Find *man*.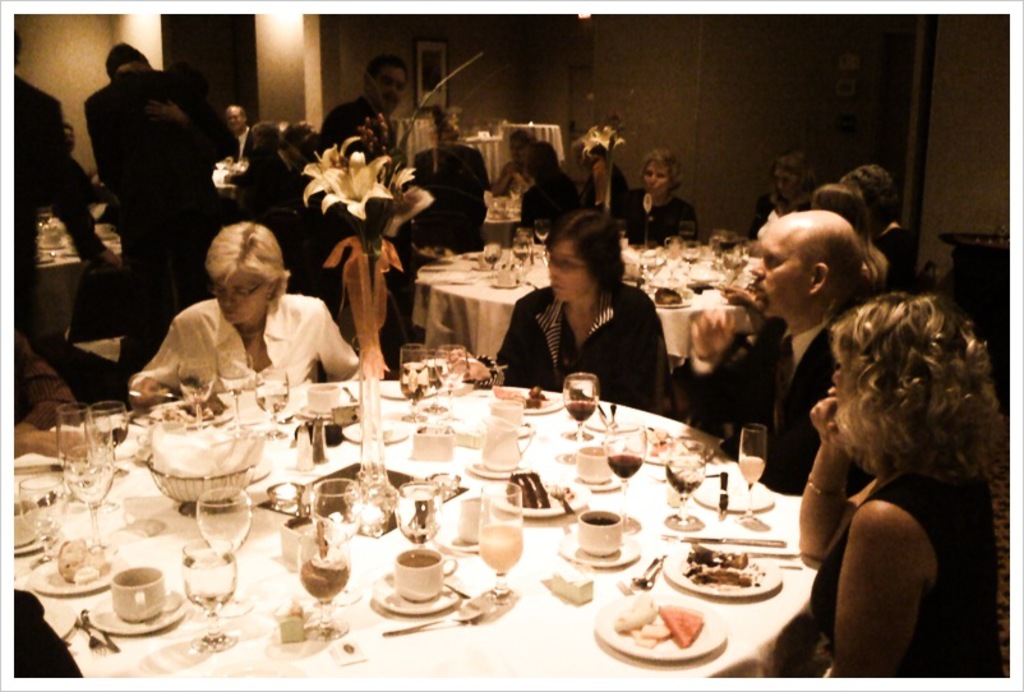
x1=443 y1=125 x2=490 y2=185.
